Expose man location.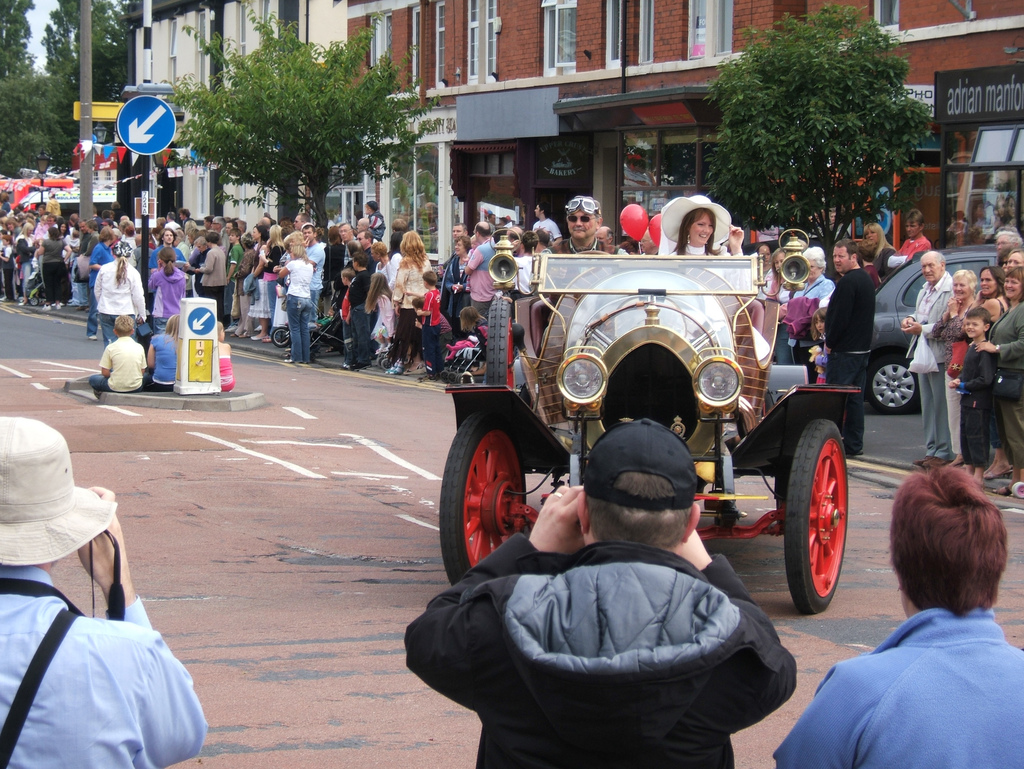
Exposed at 0:413:207:768.
